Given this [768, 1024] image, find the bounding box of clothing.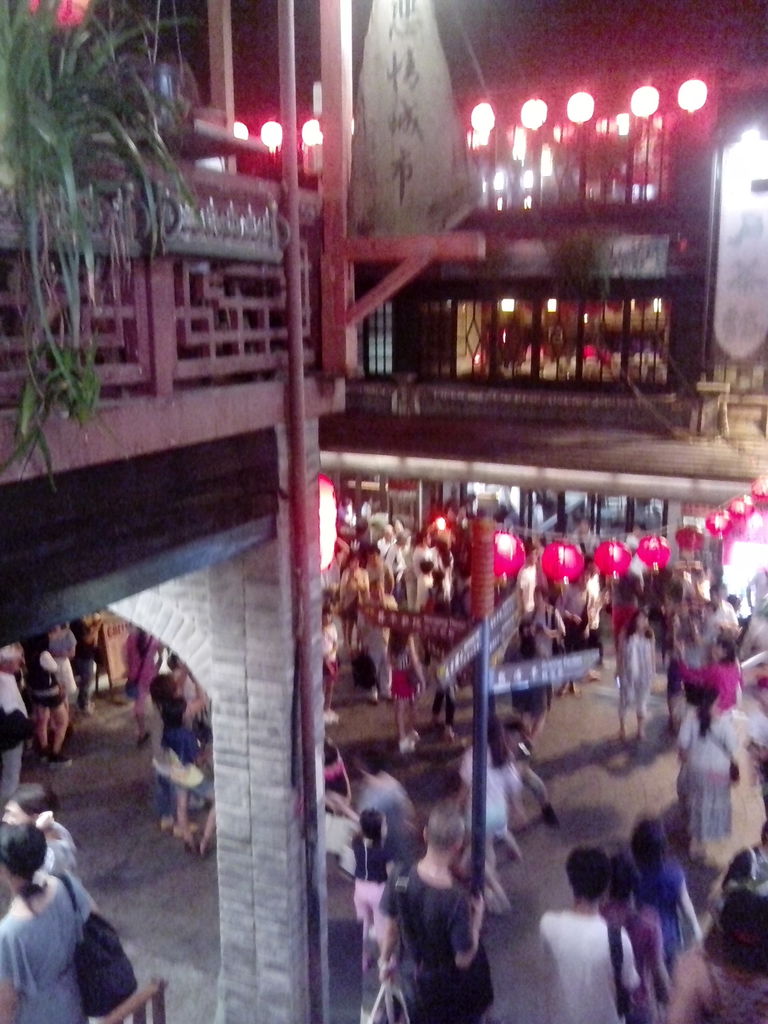
crop(597, 900, 665, 1018).
